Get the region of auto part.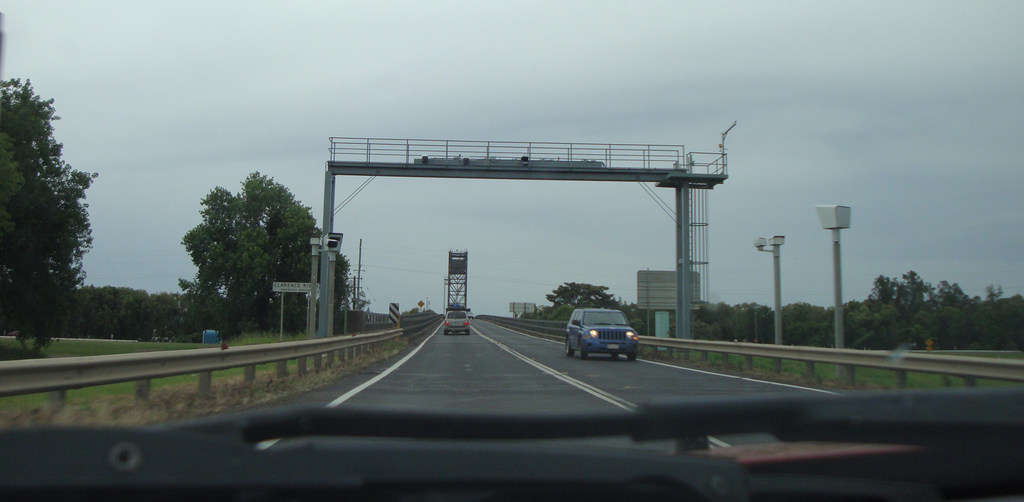
<bbox>450, 302, 471, 334</bbox>.
